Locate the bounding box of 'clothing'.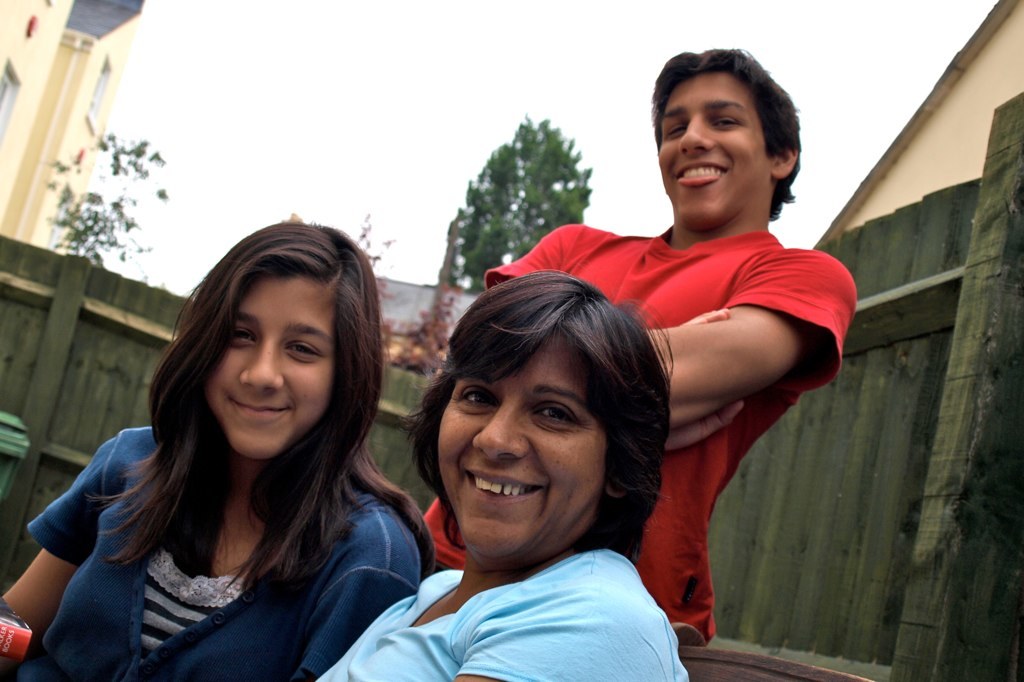
Bounding box: x1=406, y1=207, x2=863, y2=658.
